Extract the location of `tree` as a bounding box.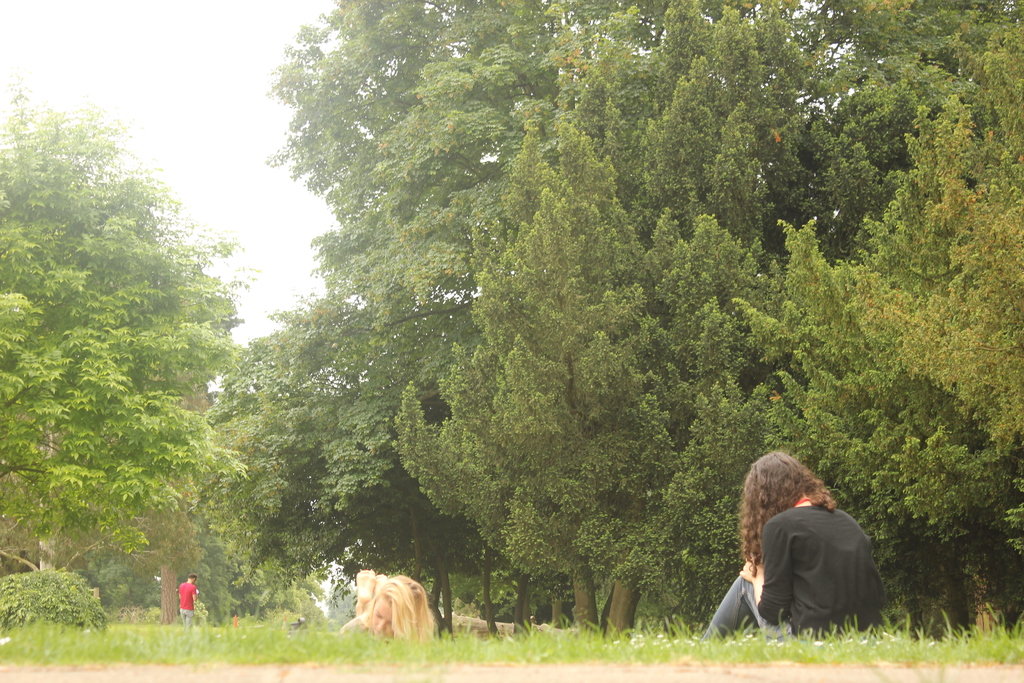
detection(783, 0, 1023, 635).
